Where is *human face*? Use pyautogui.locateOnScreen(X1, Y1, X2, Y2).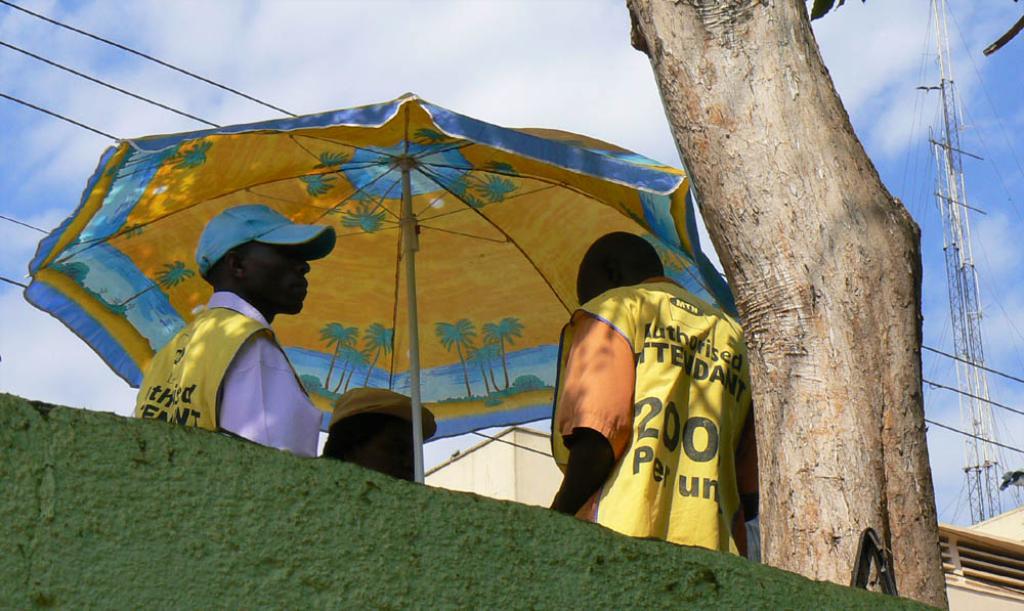
pyautogui.locateOnScreen(244, 235, 309, 315).
